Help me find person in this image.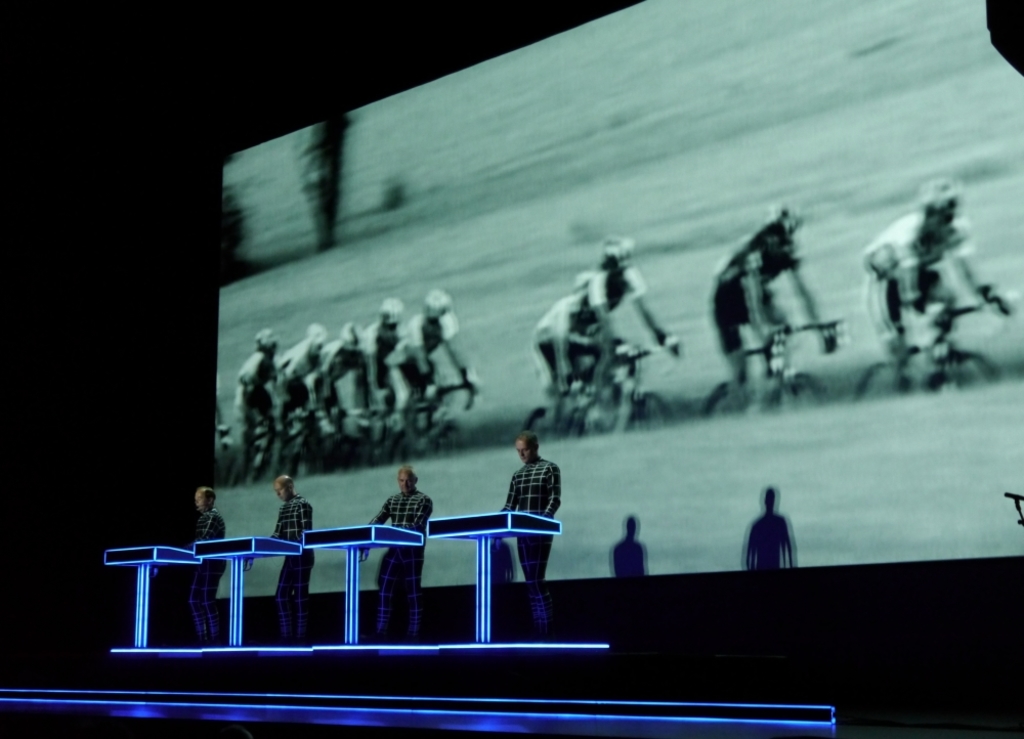
Found it: locate(181, 484, 226, 645).
